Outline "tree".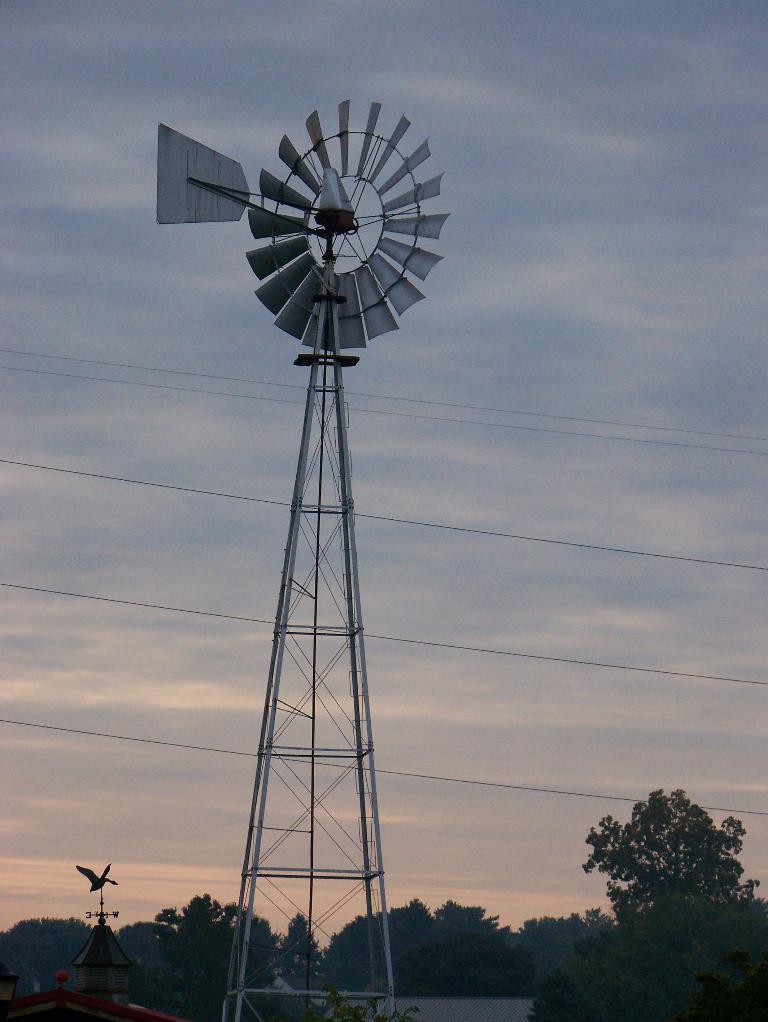
Outline: box=[394, 901, 536, 1010].
